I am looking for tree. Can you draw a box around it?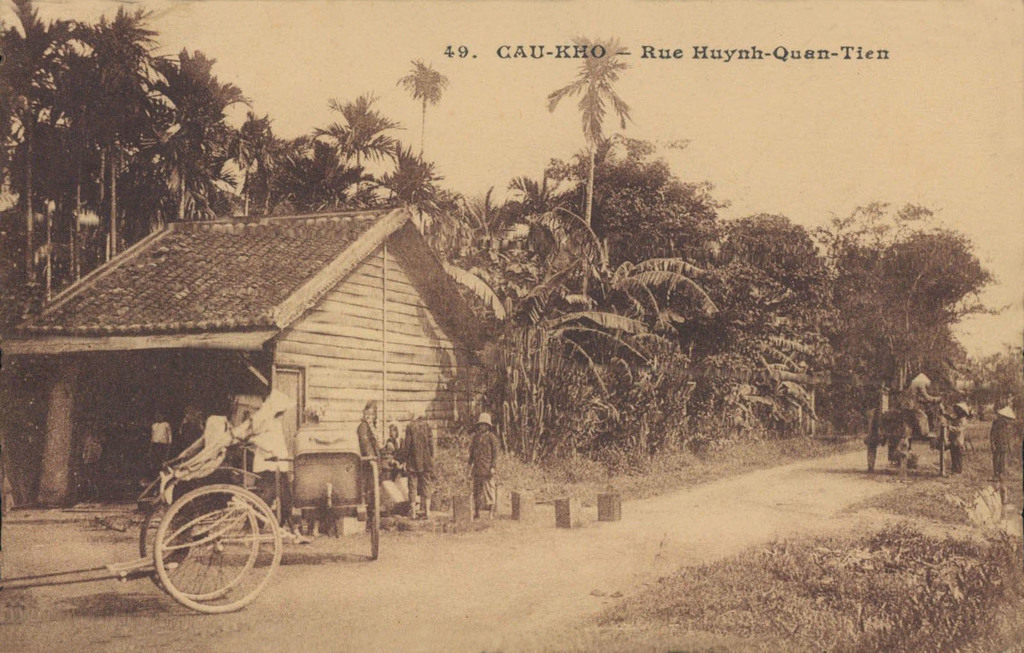
Sure, the bounding box is 396, 56, 447, 202.
